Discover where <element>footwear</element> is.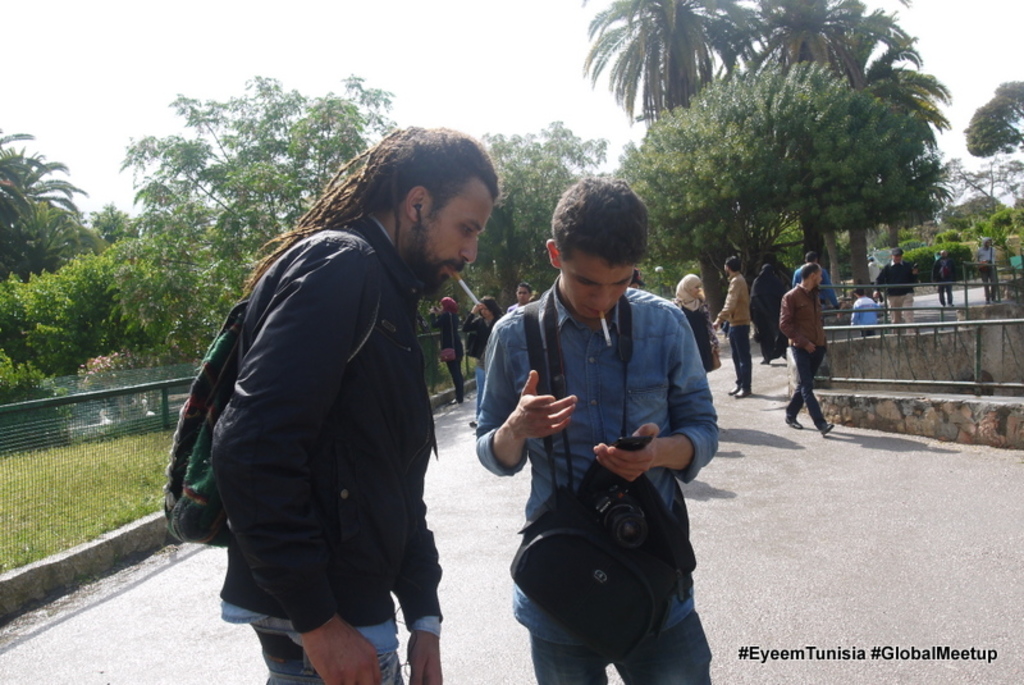
Discovered at bbox(728, 384, 739, 396).
